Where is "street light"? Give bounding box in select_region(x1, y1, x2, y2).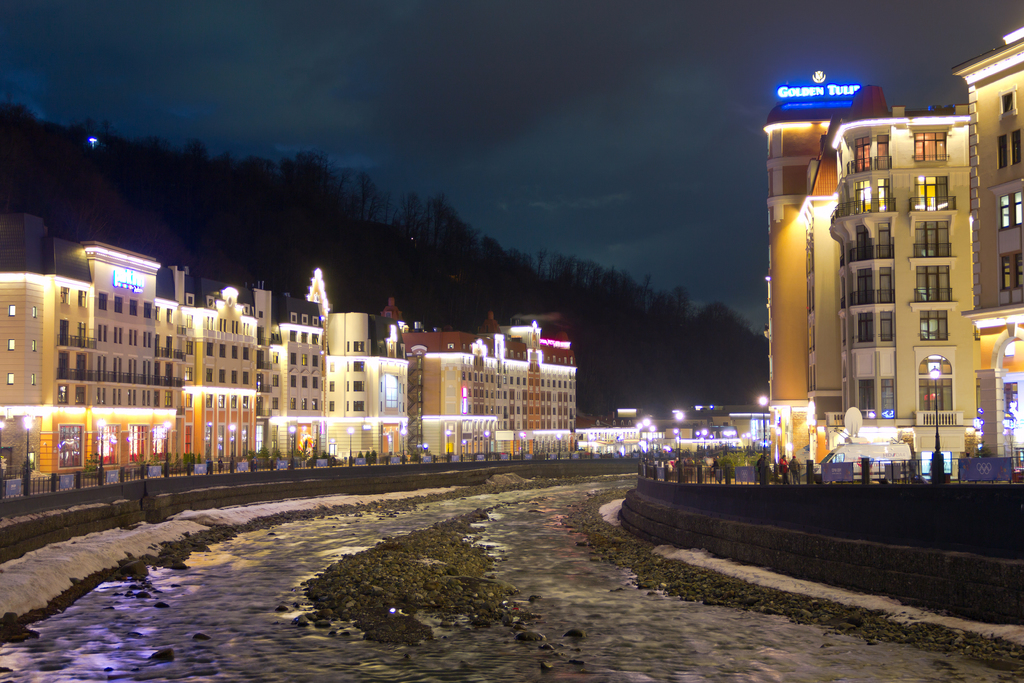
select_region(540, 432, 547, 453).
